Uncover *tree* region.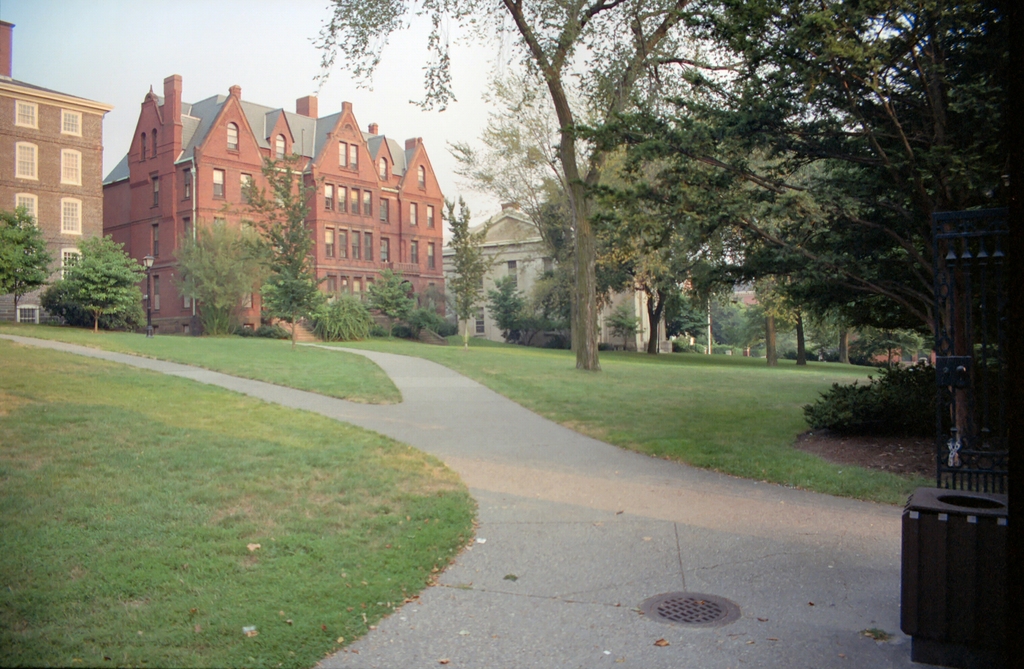
Uncovered: [253,145,309,333].
